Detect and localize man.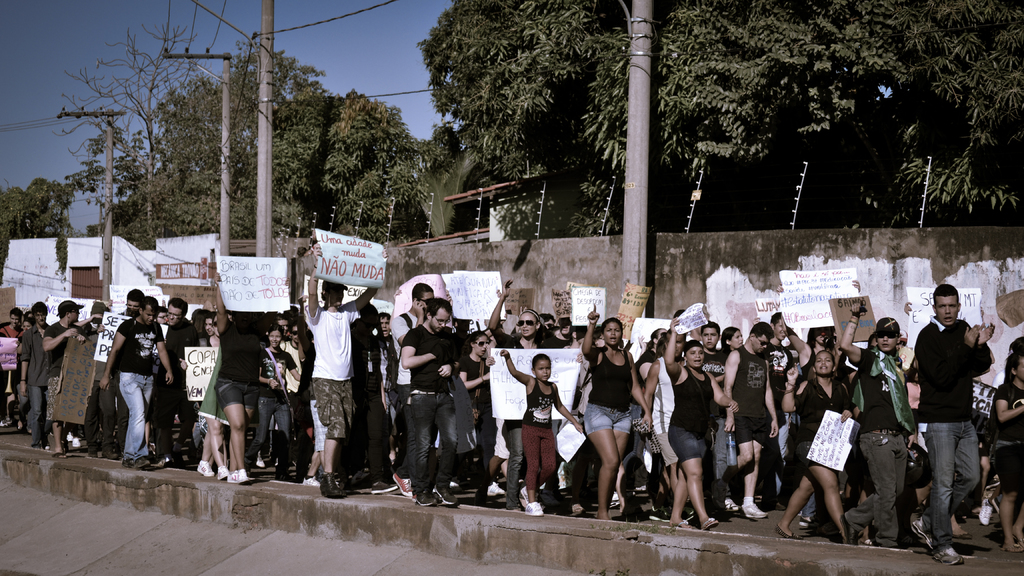
Localized at (48, 301, 92, 459).
